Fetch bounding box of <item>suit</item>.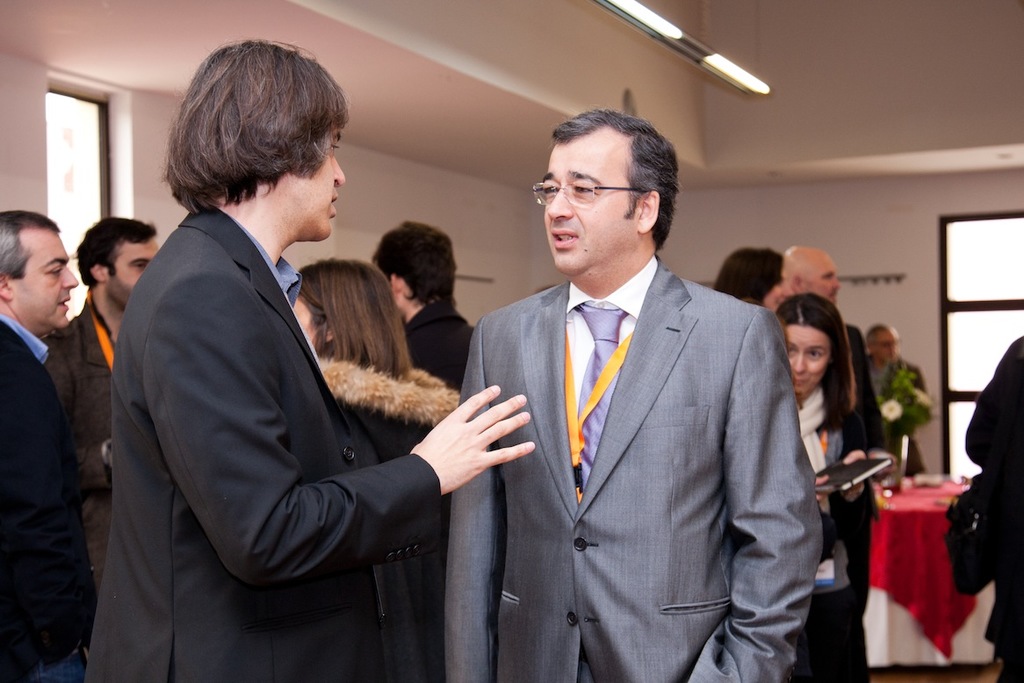
Bbox: 451,145,823,682.
